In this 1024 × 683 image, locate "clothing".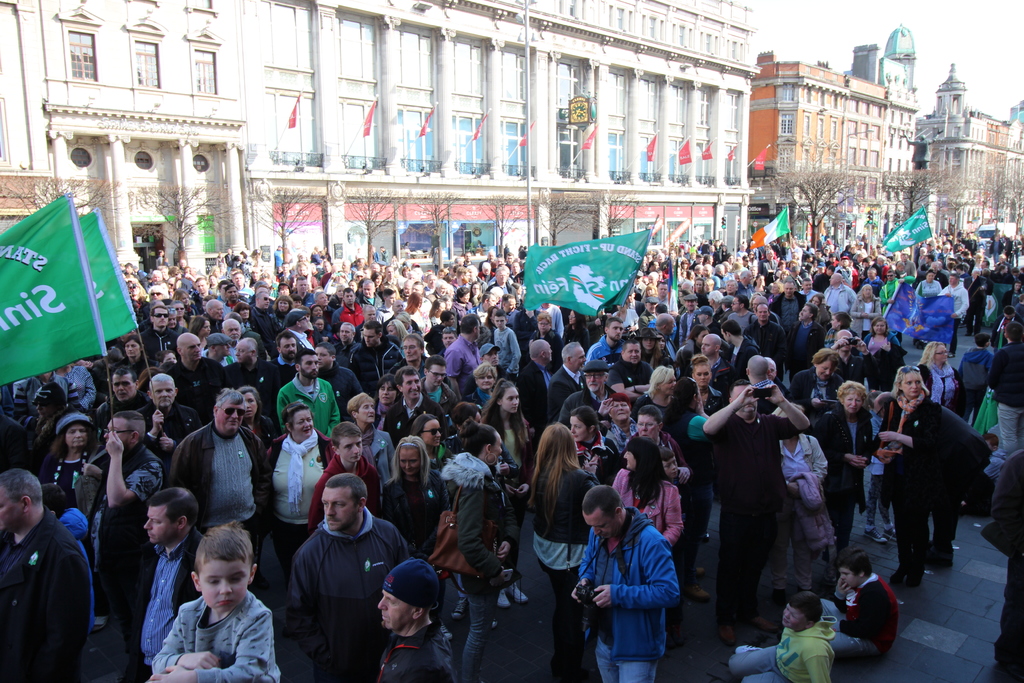
Bounding box: detection(533, 462, 605, 682).
